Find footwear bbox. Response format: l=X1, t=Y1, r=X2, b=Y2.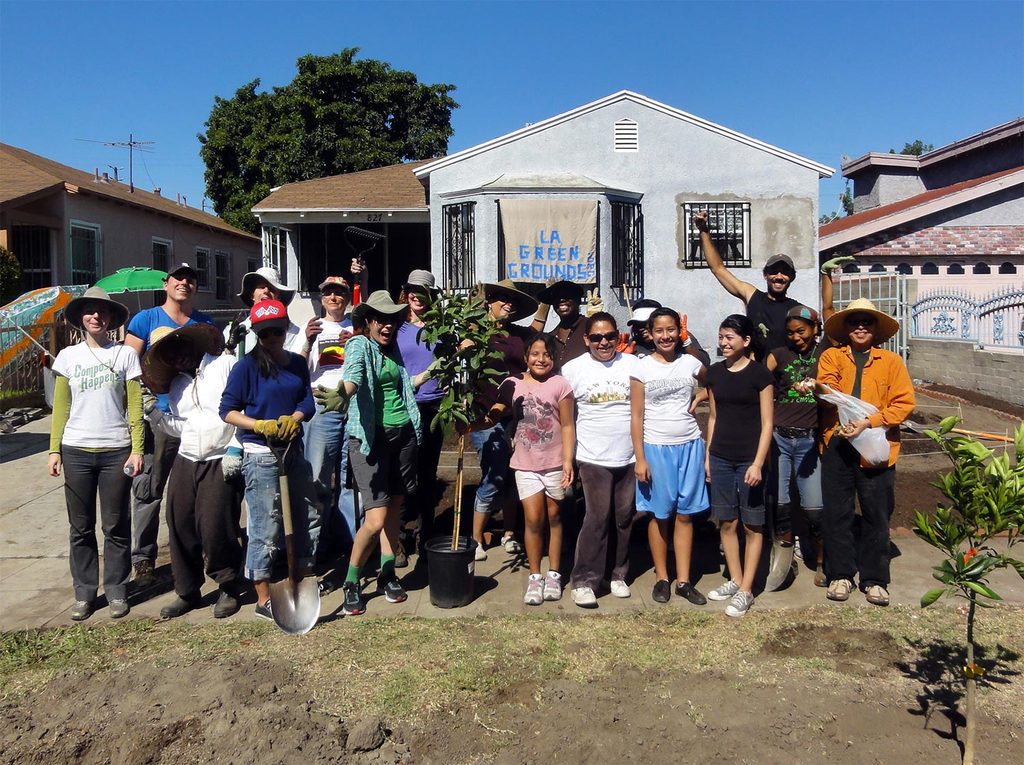
l=825, t=579, r=851, b=601.
